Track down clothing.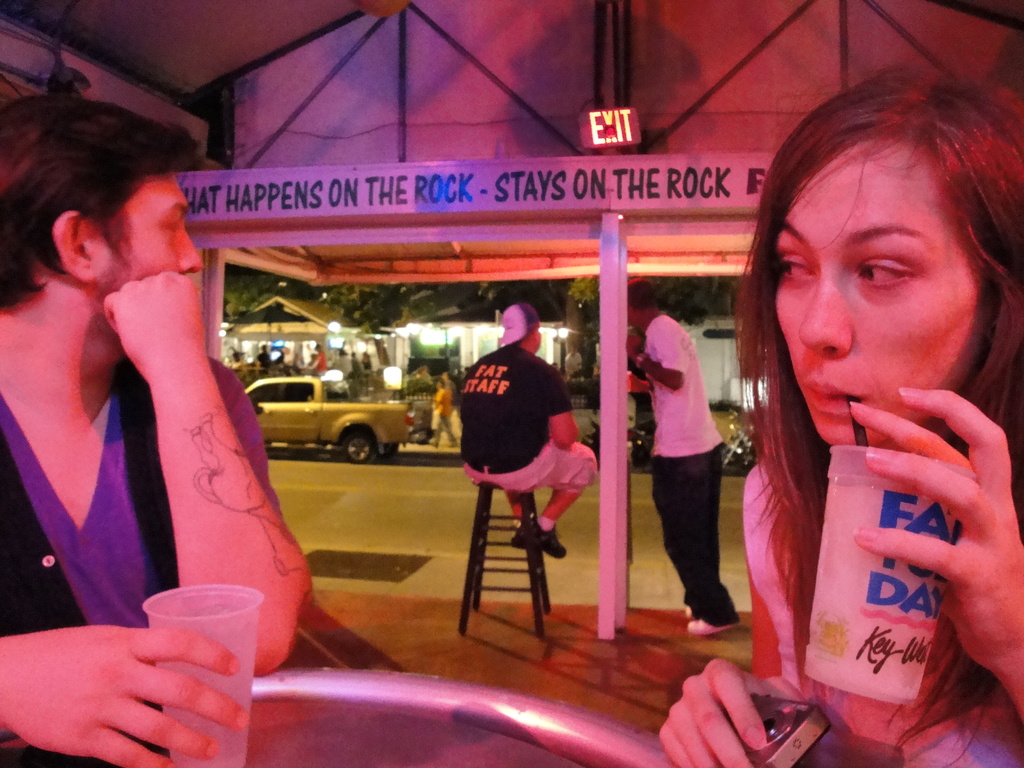
Tracked to box=[0, 343, 294, 638].
